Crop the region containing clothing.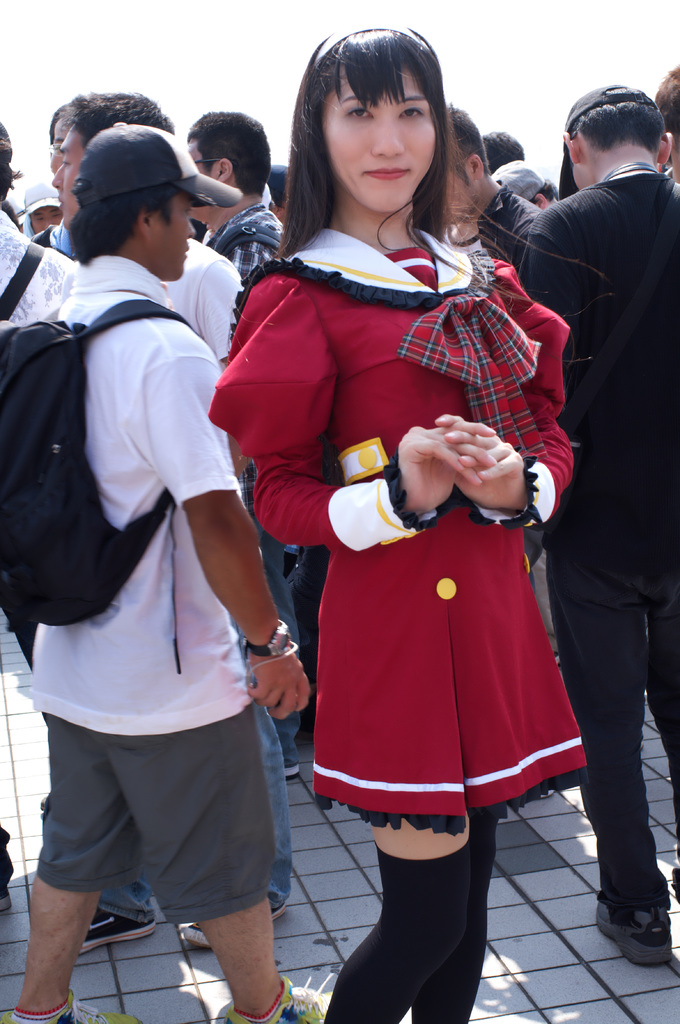
Crop region: bbox=[213, 201, 283, 280].
